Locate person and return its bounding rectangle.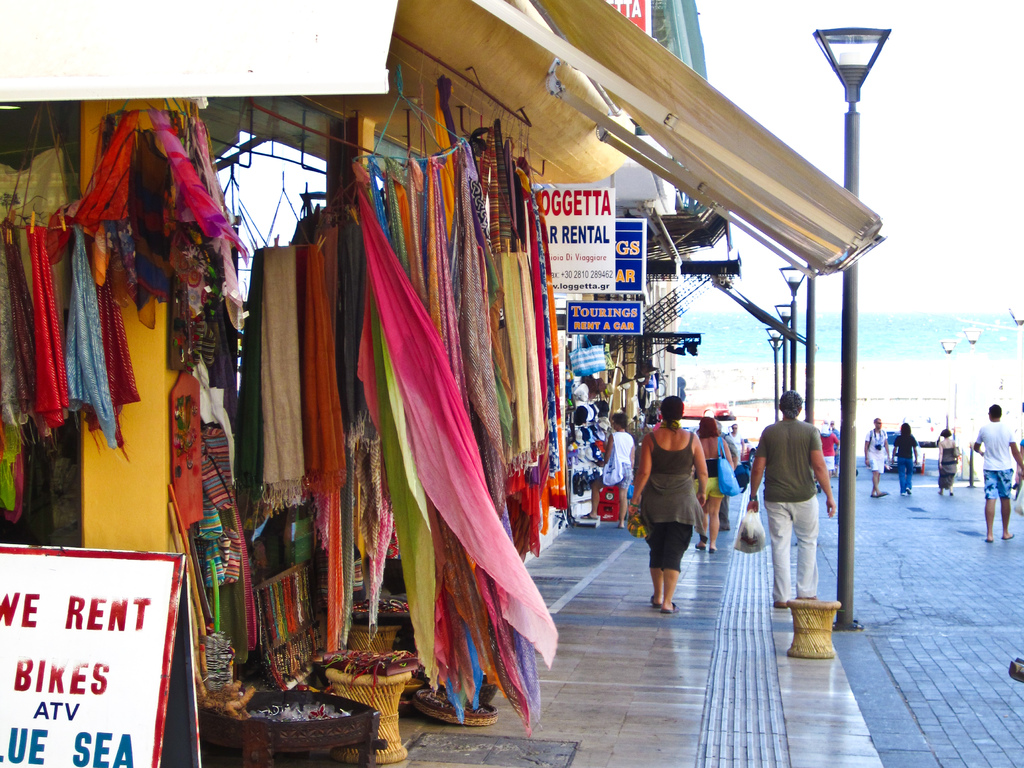
717, 419, 738, 465.
